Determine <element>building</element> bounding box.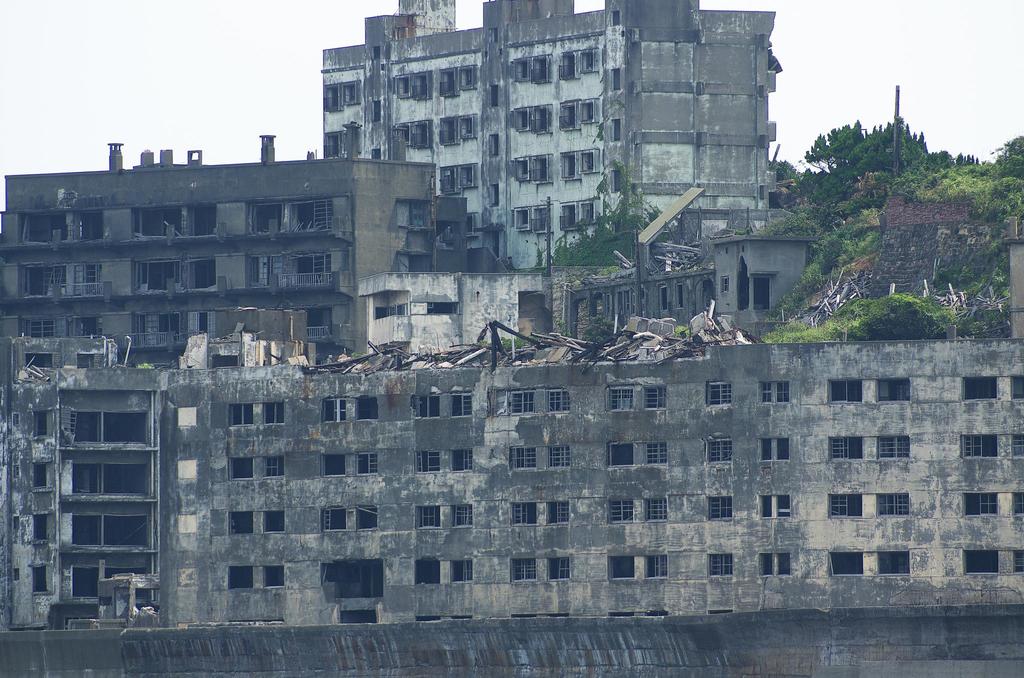
Determined: <box>557,231,811,341</box>.
